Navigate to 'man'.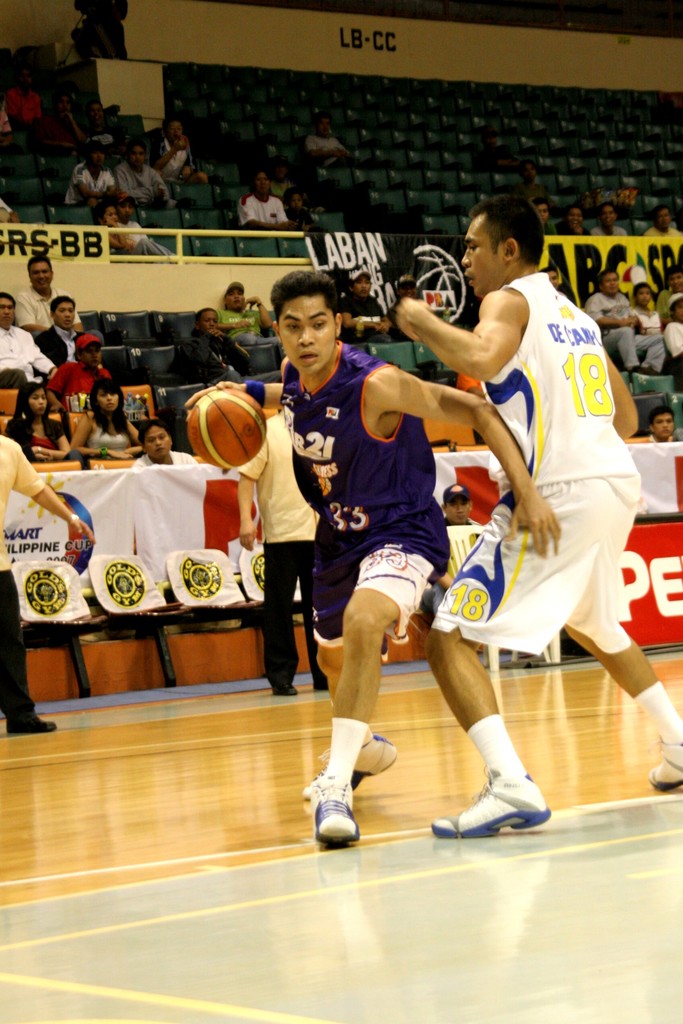
Navigation target: 582:265:666:373.
